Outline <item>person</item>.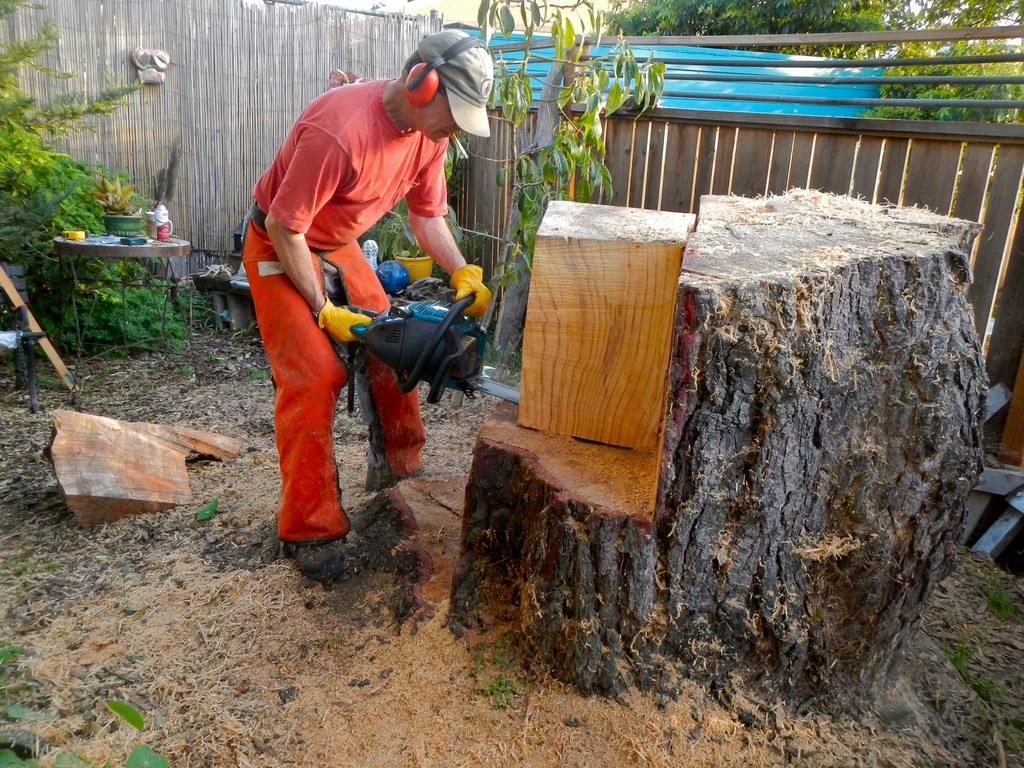
Outline: locate(230, 33, 478, 534).
